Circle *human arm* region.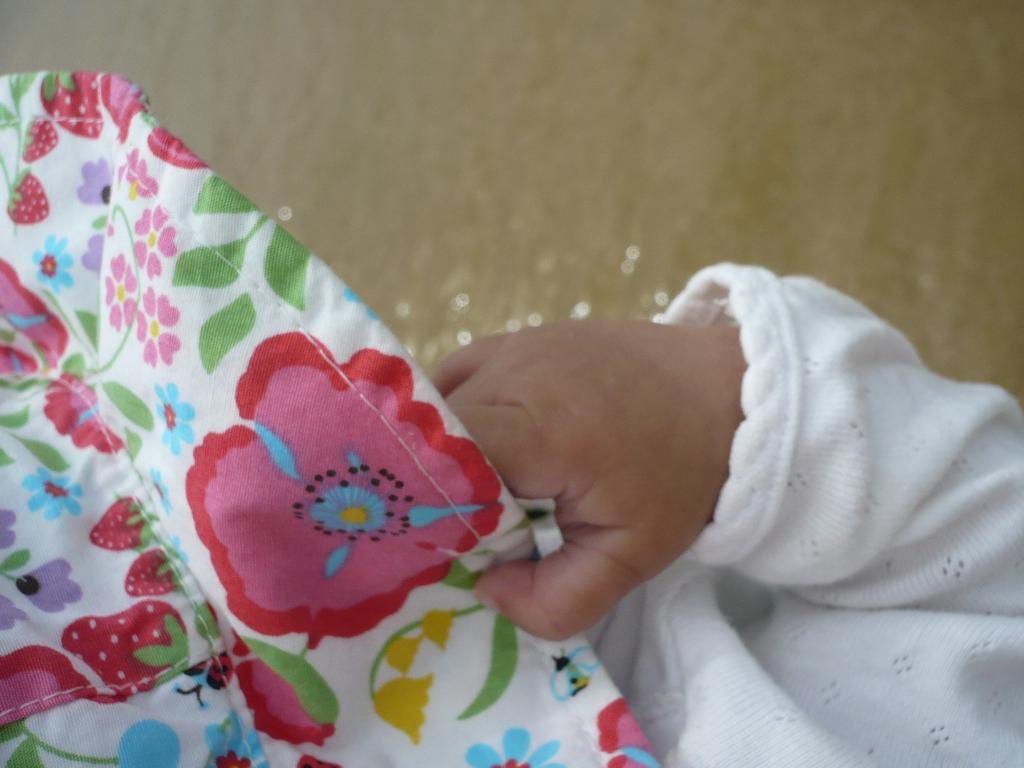
Region: 419, 283, 1023, 643.
